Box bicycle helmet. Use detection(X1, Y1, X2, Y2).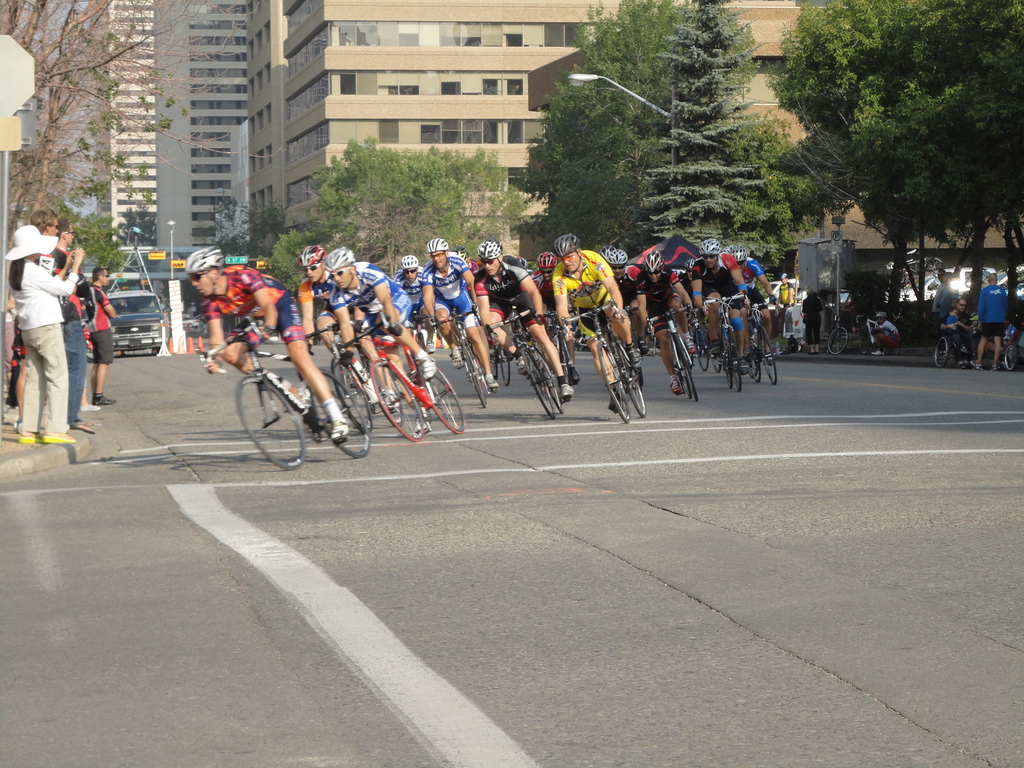
detection(645, 245, 664, 278).
